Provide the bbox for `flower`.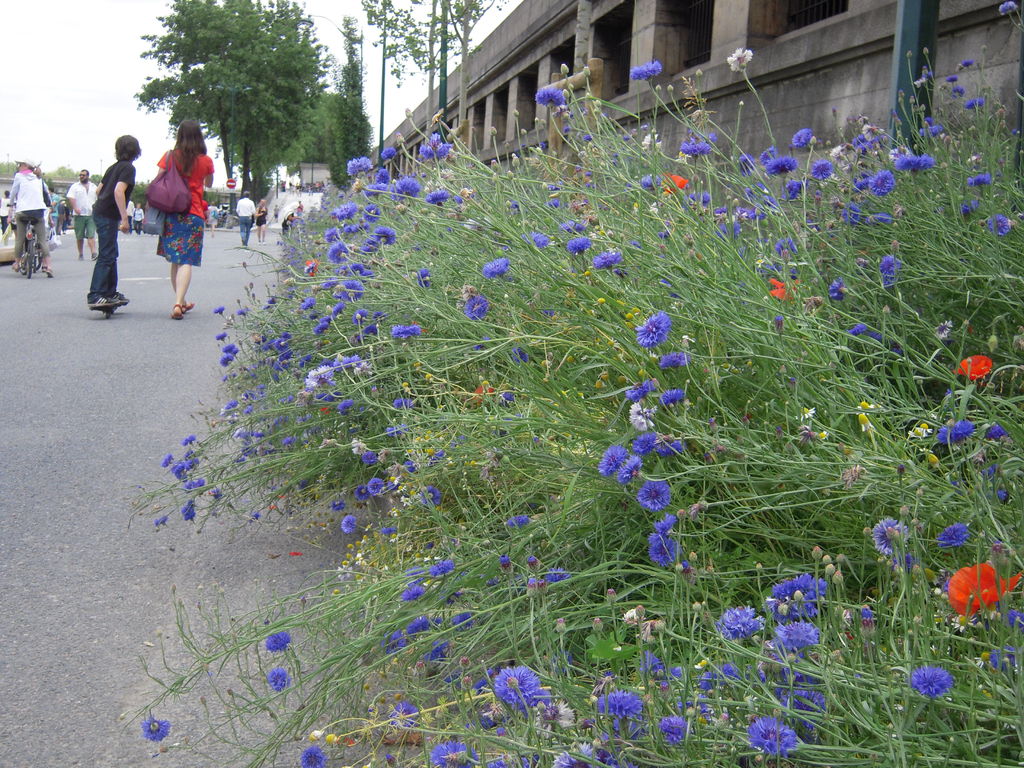
{"x1": 494, "y1": 659, "x2": 541, "y2": 705}.
